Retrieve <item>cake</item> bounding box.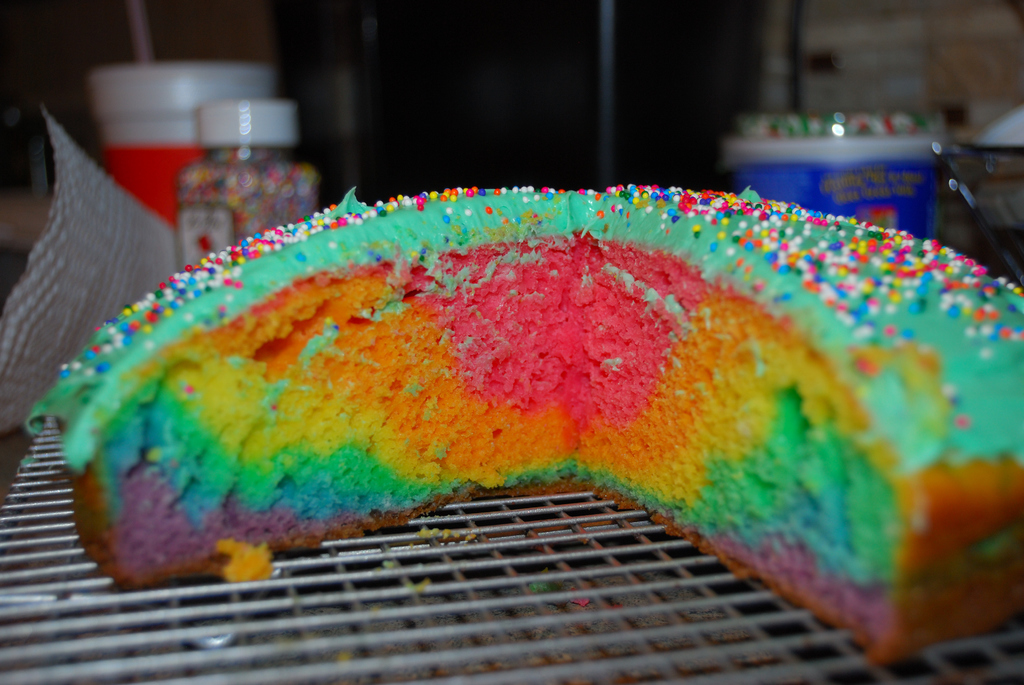
Bounding box: Rect(26, 185, 1023, 662).
